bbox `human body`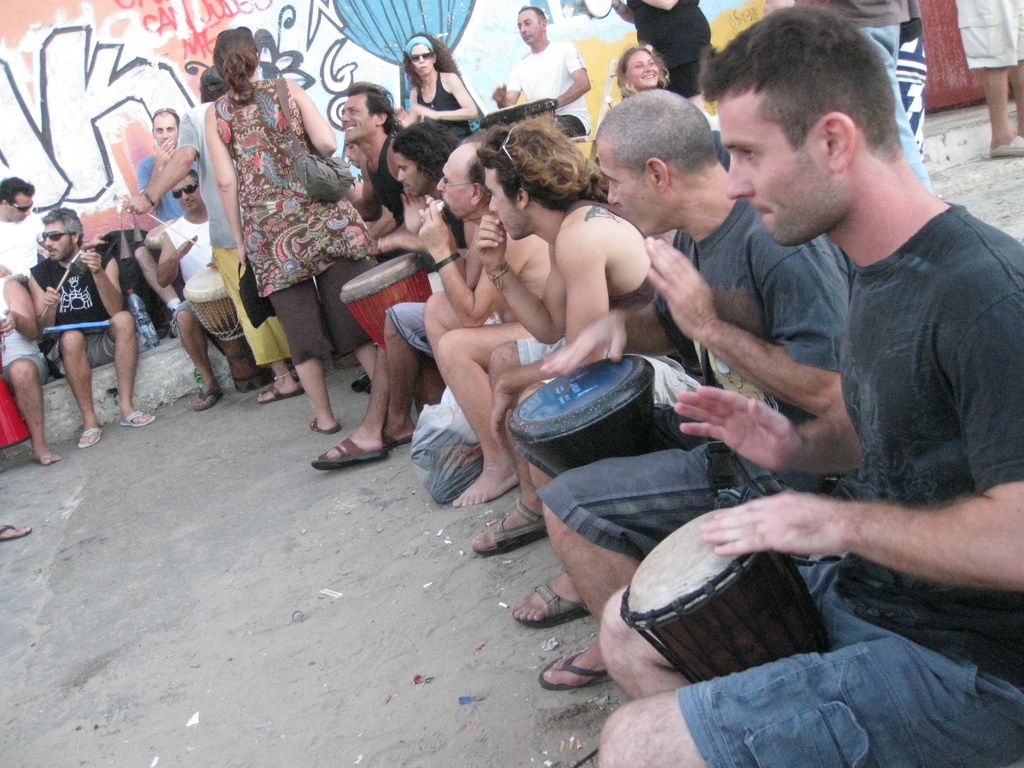
[362,86,401,239]
